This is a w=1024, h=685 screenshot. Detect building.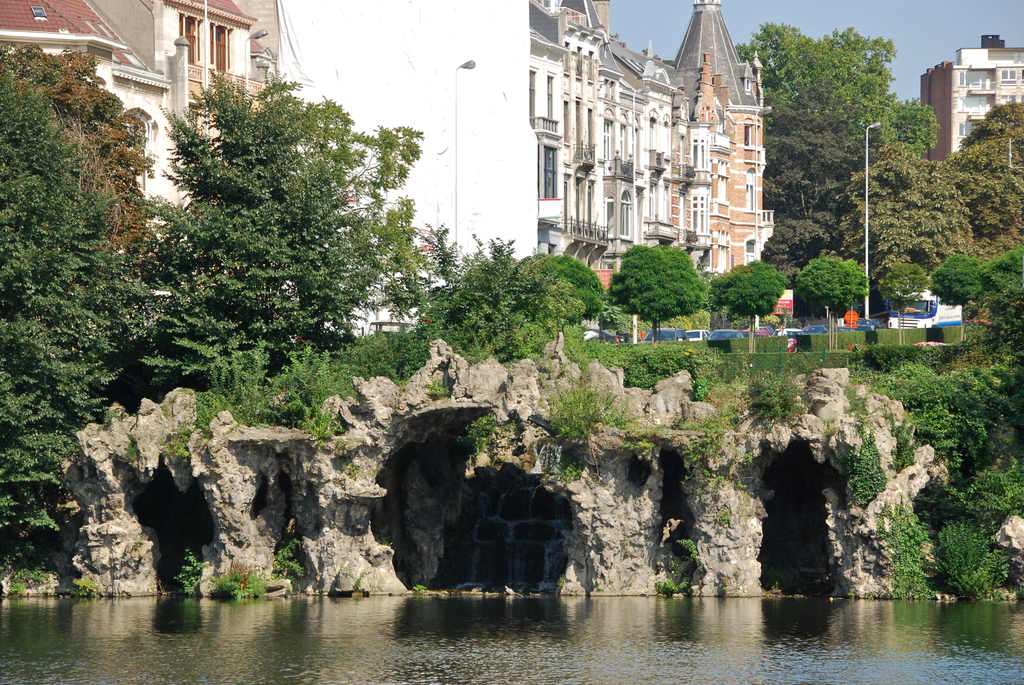
<bbox>528, 0, 776, 283</bbox>.
